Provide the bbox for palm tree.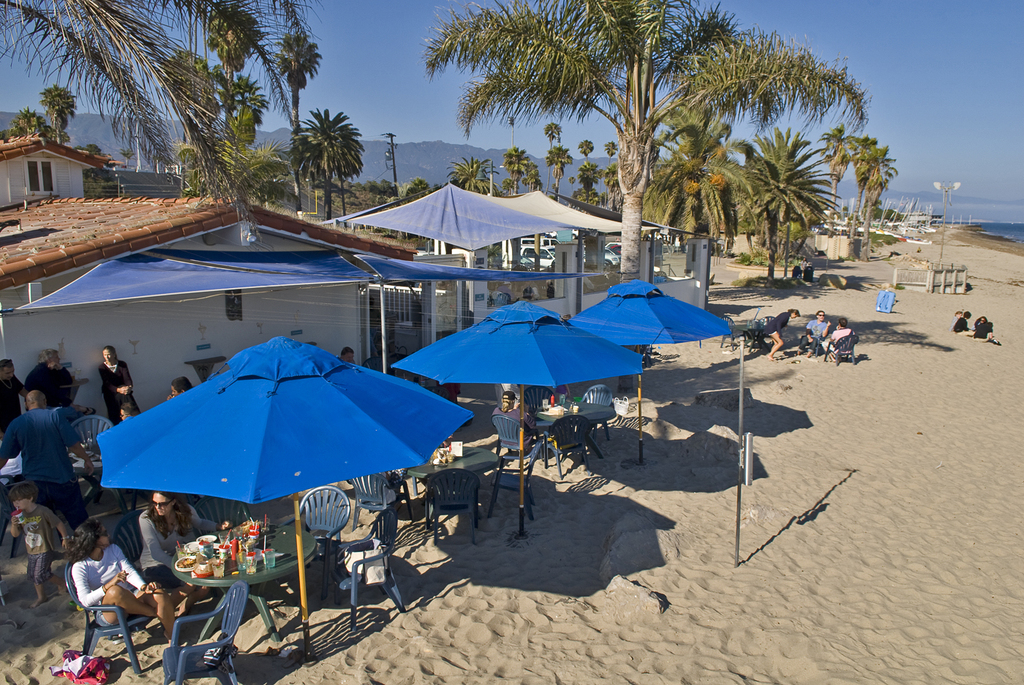
28, 82, 88, 149.
